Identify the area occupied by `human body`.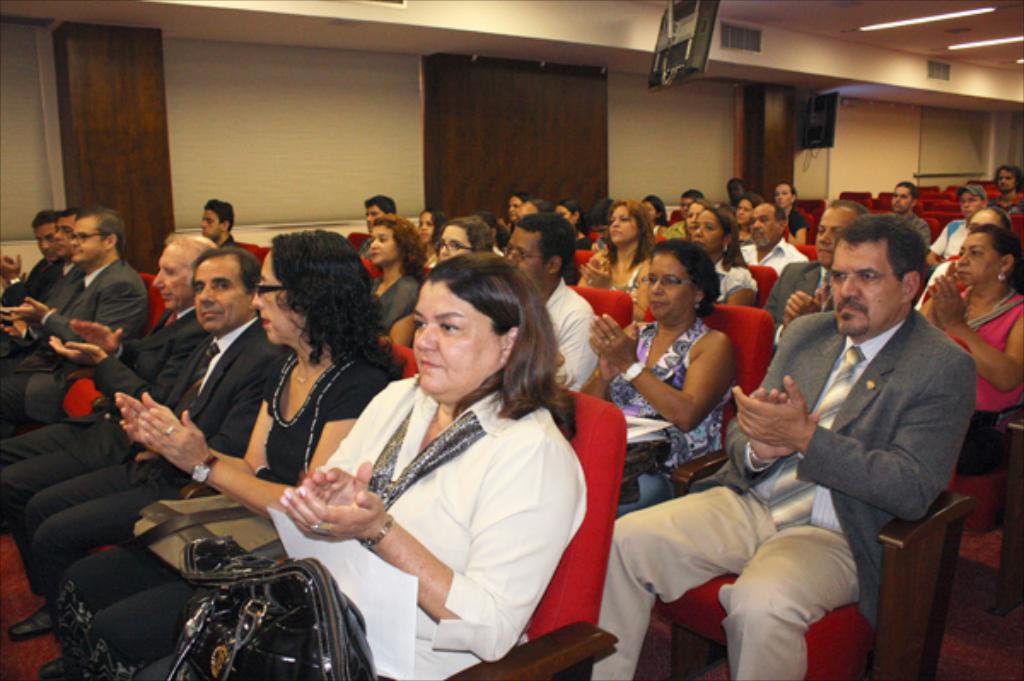
Area: pyautogui.locateOnScreen(589, 307, 978, 679).
